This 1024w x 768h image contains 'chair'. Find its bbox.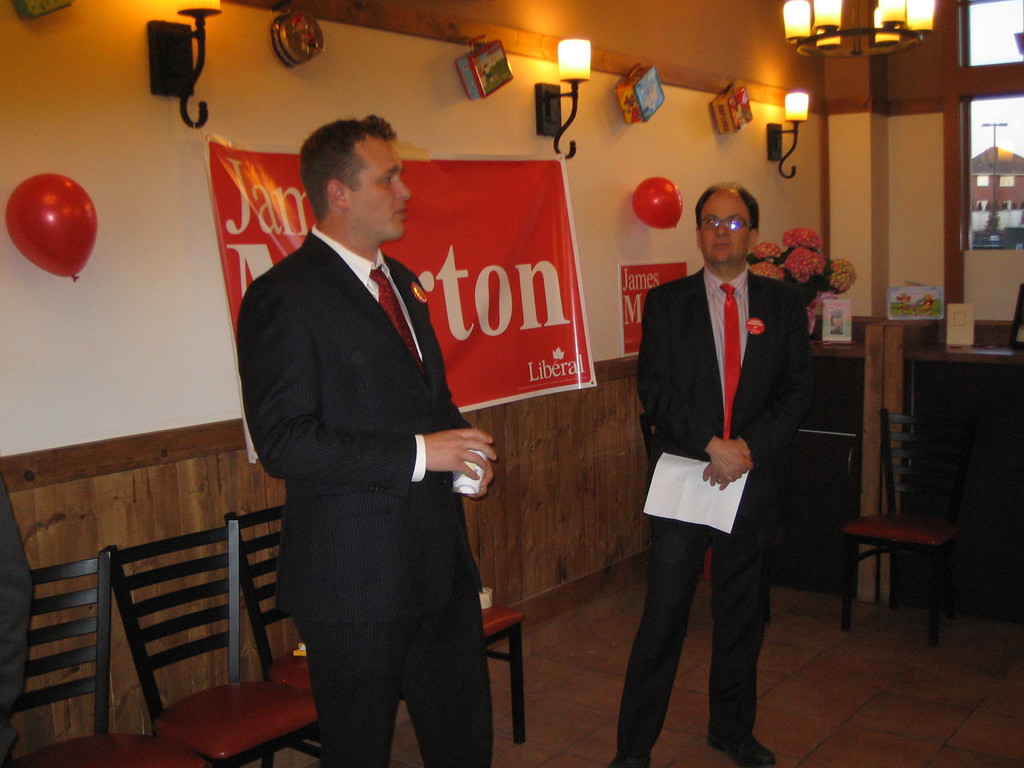
[left=0, top=554, right=191, bottom=767].
